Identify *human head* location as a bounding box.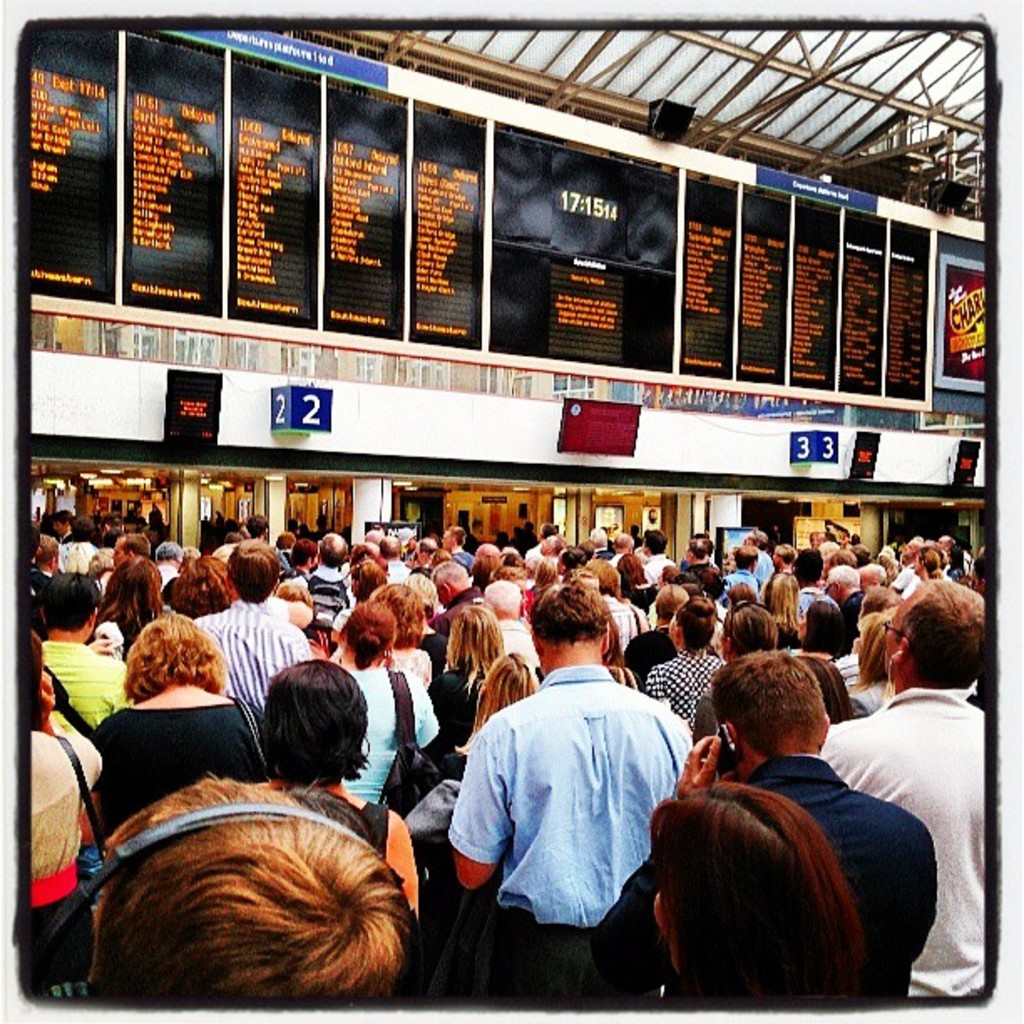
Rect(654, 584, 691, 617).
